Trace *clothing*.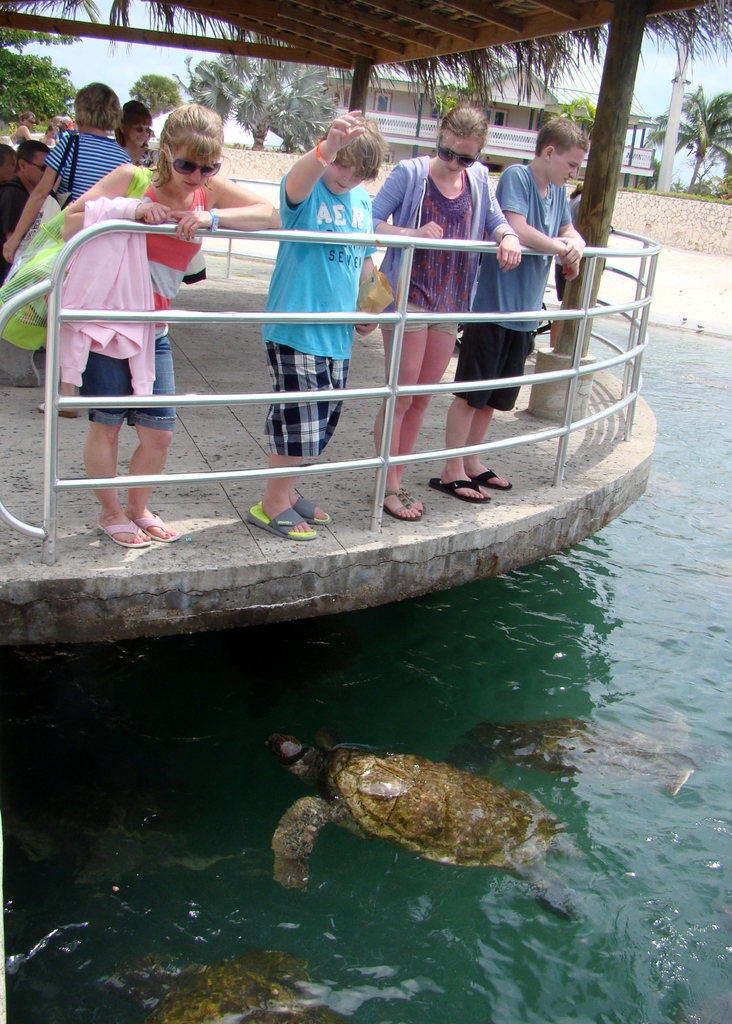
Traced to left=53, top=151, right=201, bottom=504.
